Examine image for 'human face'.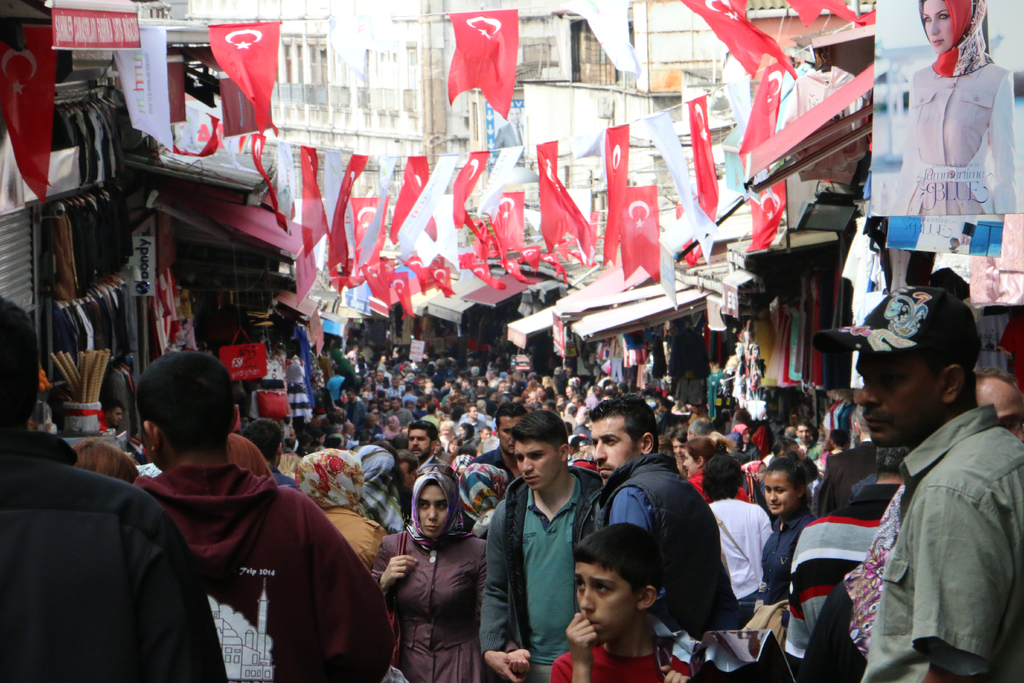
Examination result: 514/440/556/491.
